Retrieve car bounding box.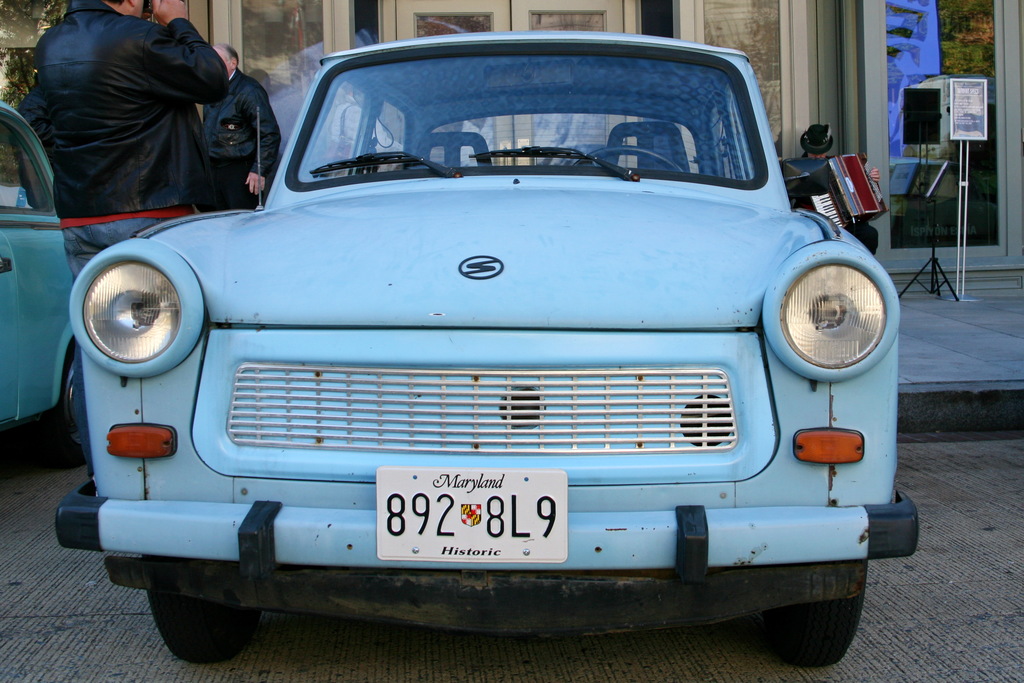
Bounding box: <region>65, 27, 924, 676</region>.
